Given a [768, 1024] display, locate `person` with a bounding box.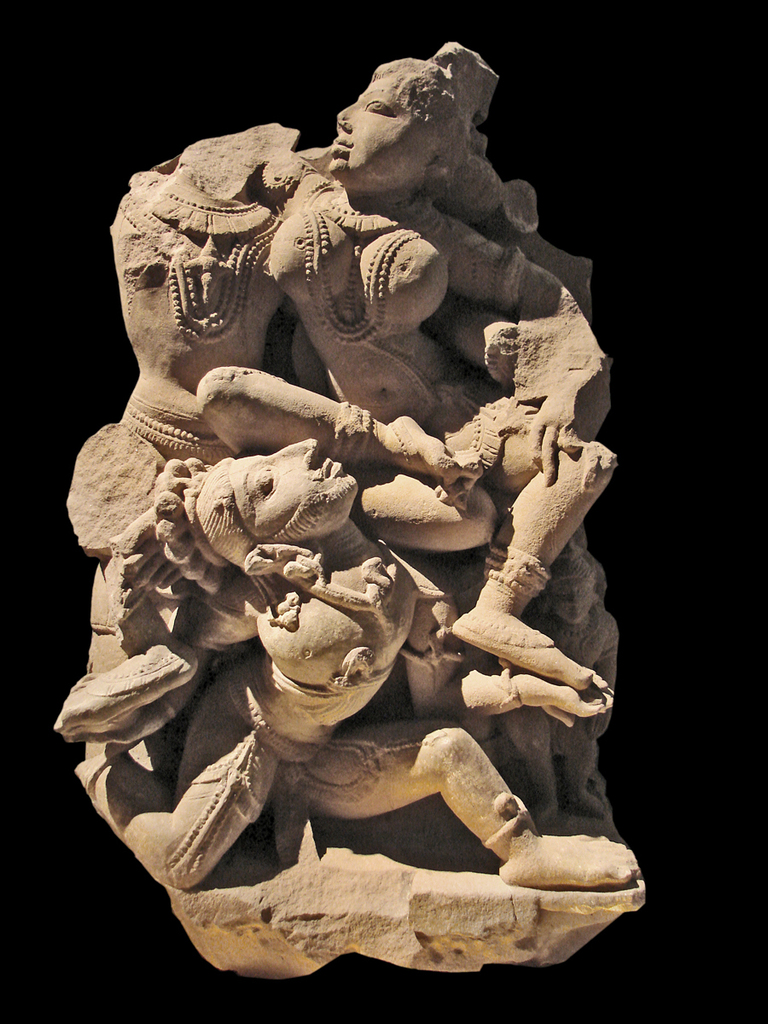
Located: bbox=(45, 433, 645, 896).
